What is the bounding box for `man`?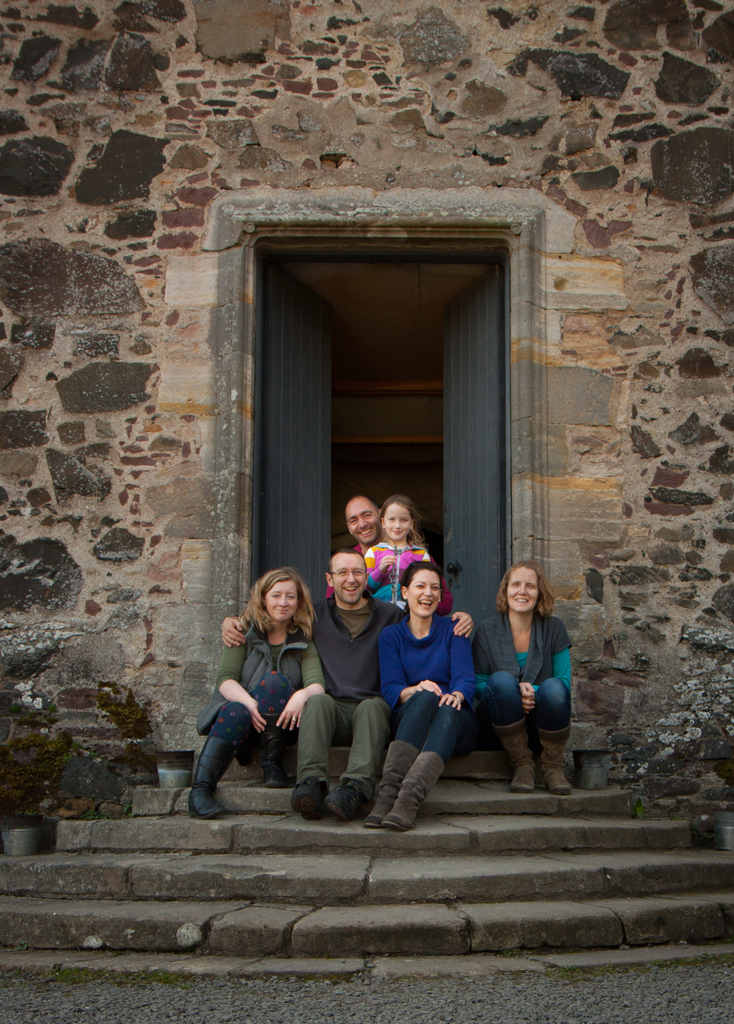
336/497/387/550.
